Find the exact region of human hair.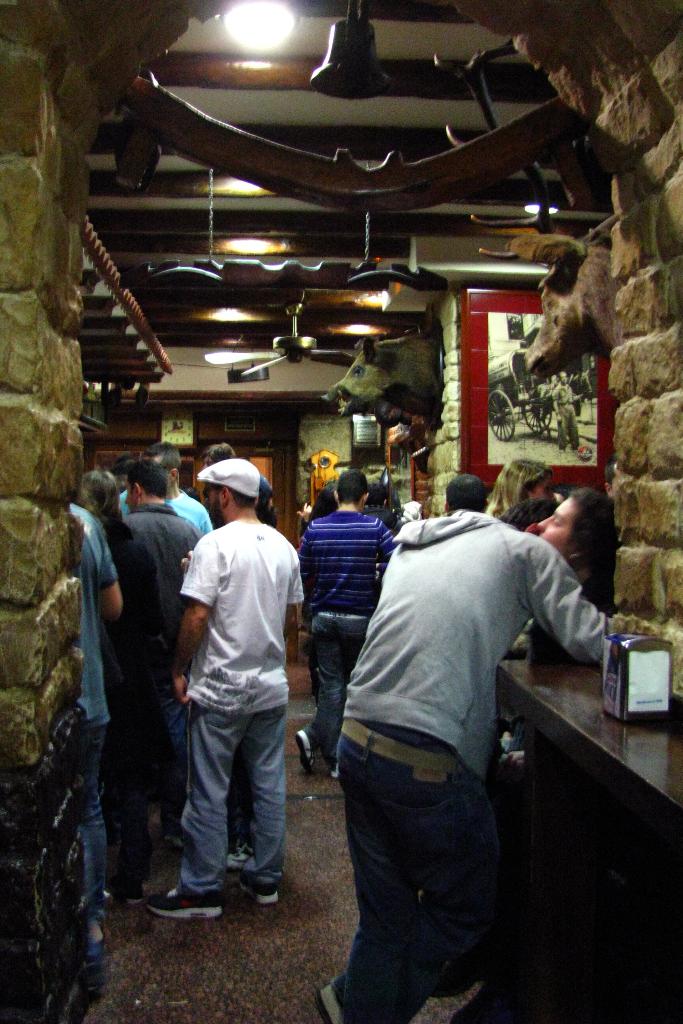
Exact region: 304, 487, 337, 524.
